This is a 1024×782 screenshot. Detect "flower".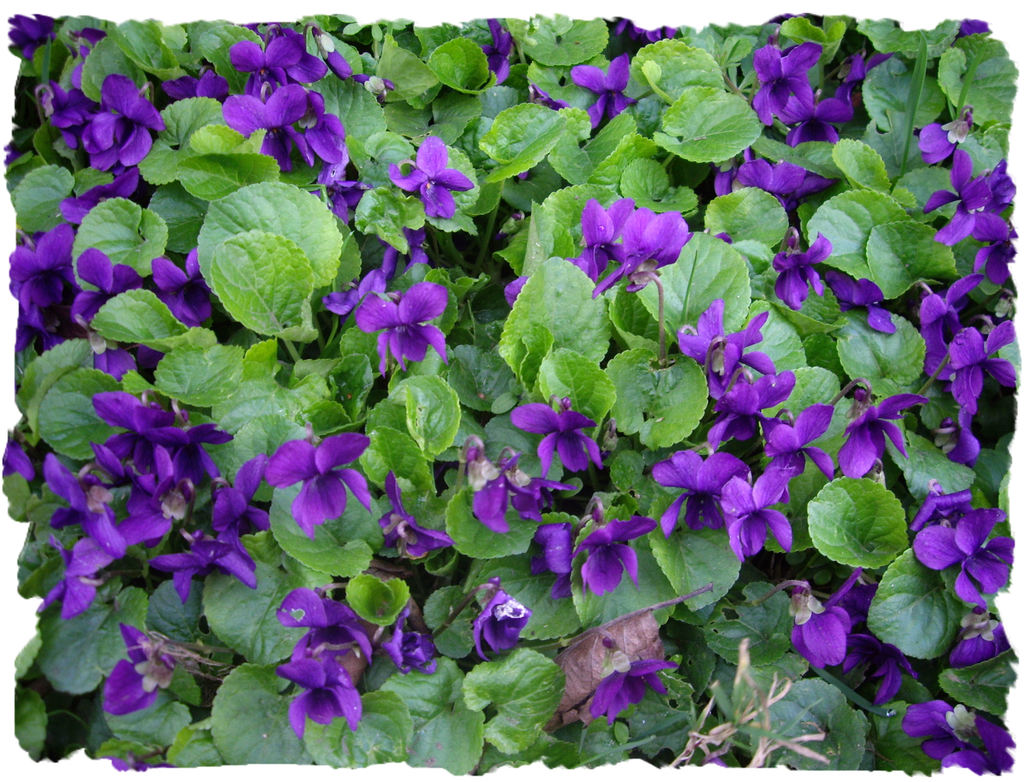
480/18/513/84.
